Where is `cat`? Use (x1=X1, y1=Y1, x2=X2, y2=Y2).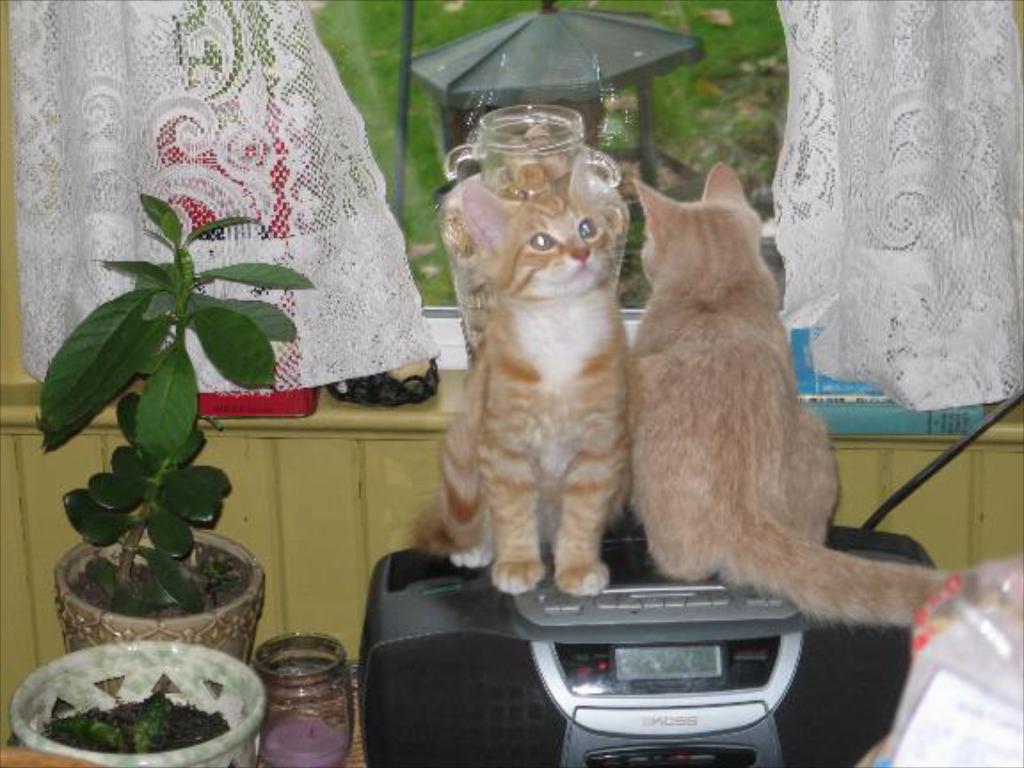
(x1=414, y1=144, x2=633, y2=596).
